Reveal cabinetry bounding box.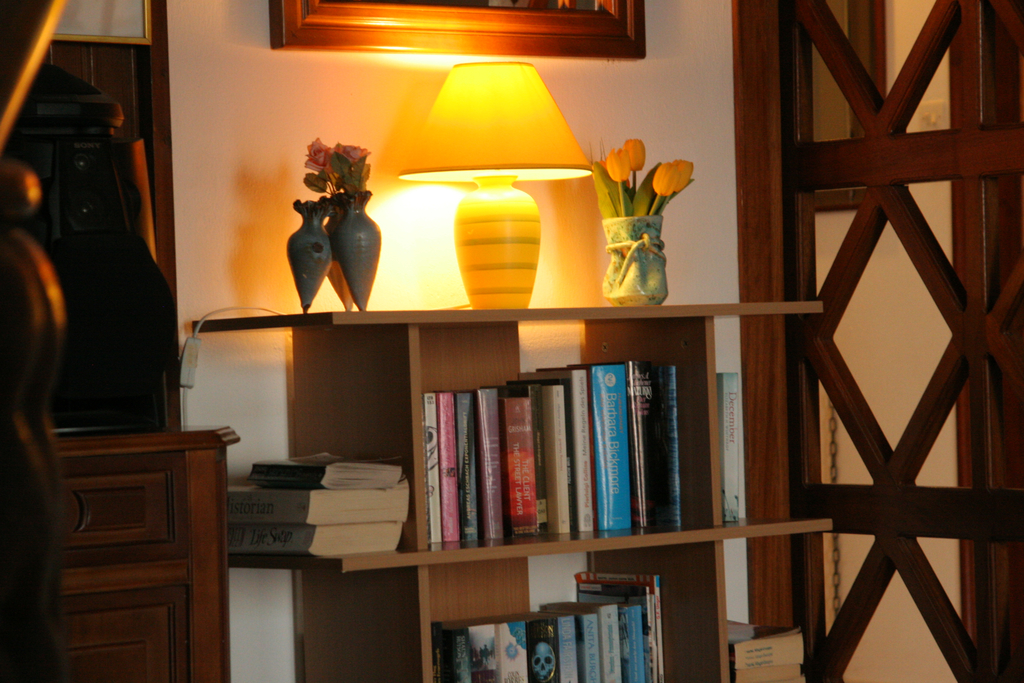
Revealed: box(194, 303, 821, 682).
